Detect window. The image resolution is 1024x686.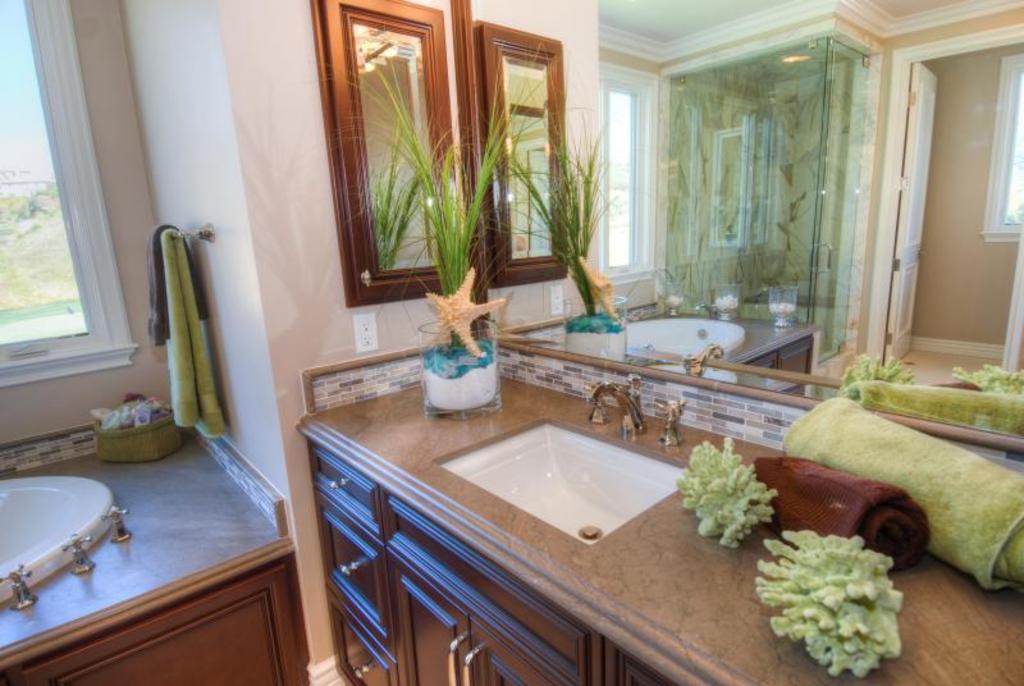
[0, 0, 140, 392].
